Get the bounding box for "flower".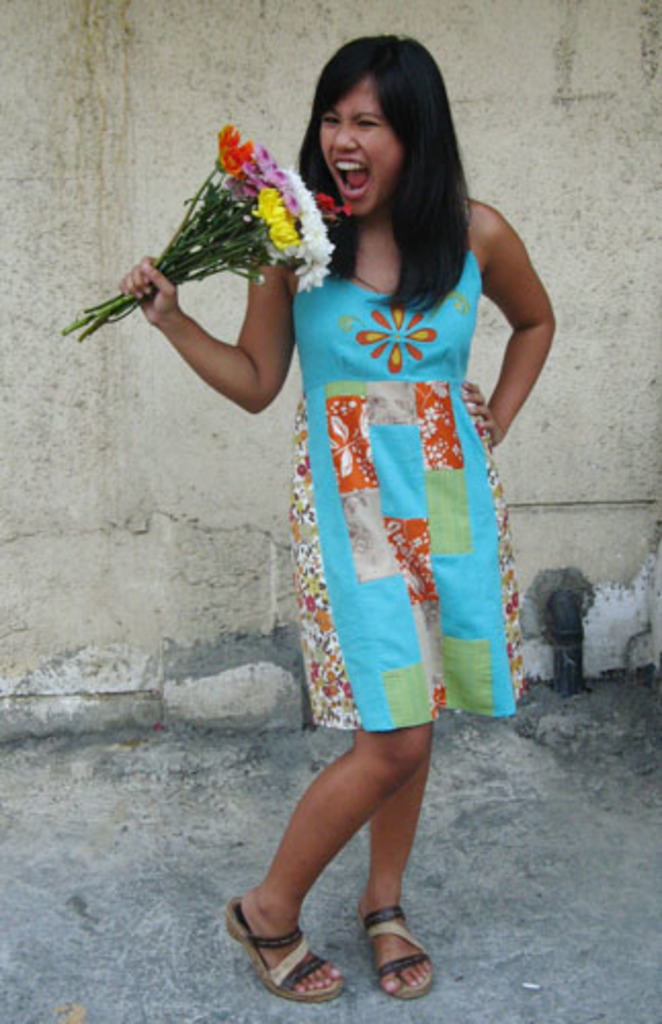
[x1=205, y1=109, x2=264, y2=182].
